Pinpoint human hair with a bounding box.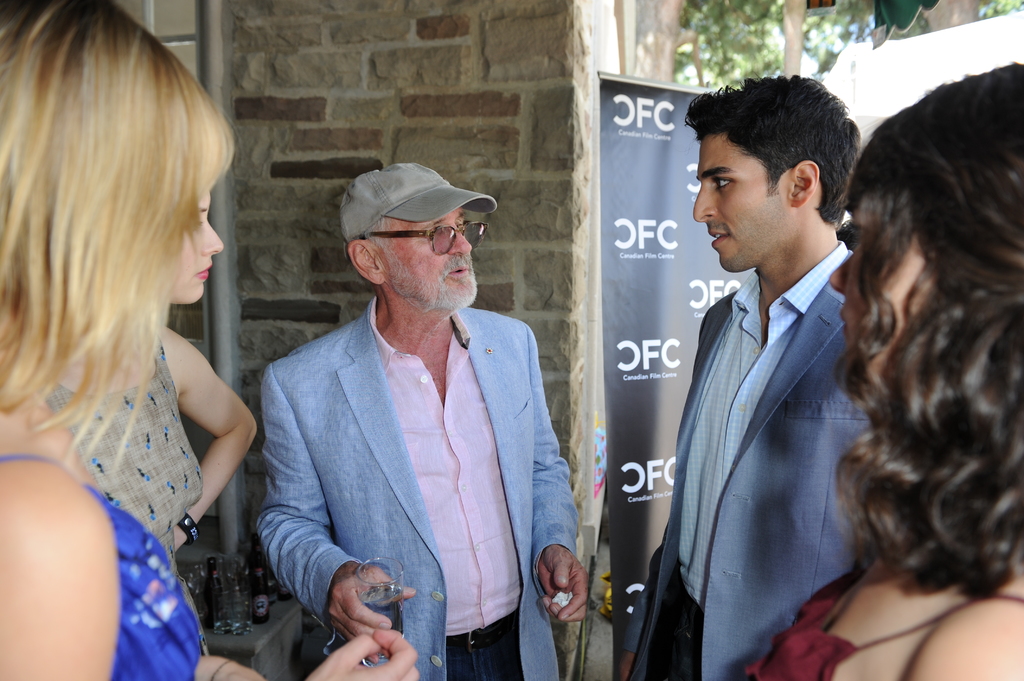
box=[356, 214, 399, 272].
